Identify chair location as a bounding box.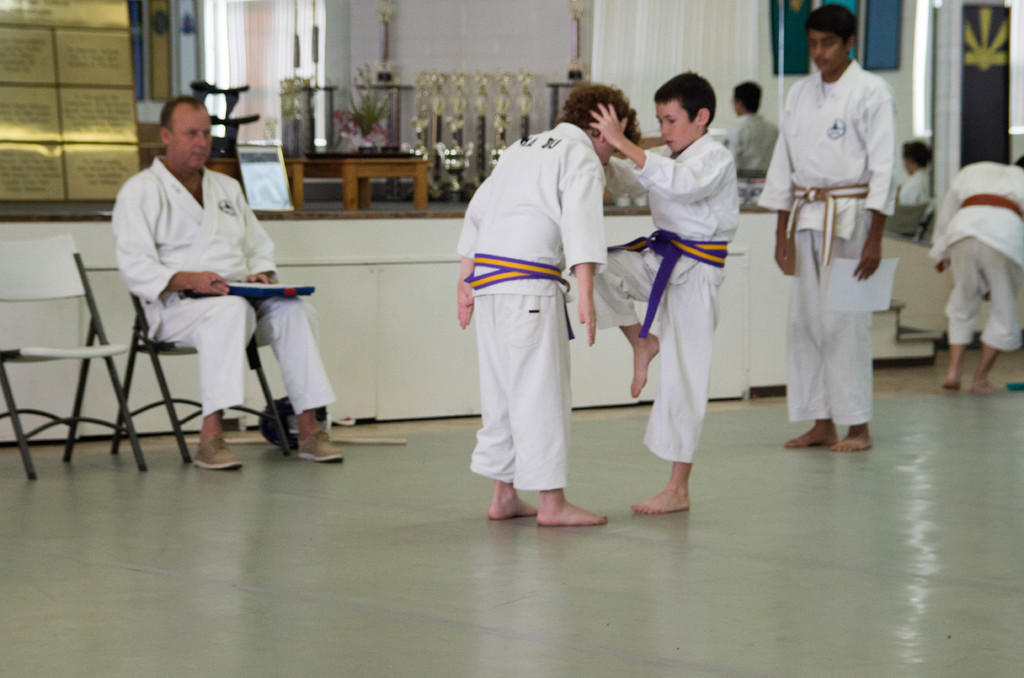
110/248/294/458.
